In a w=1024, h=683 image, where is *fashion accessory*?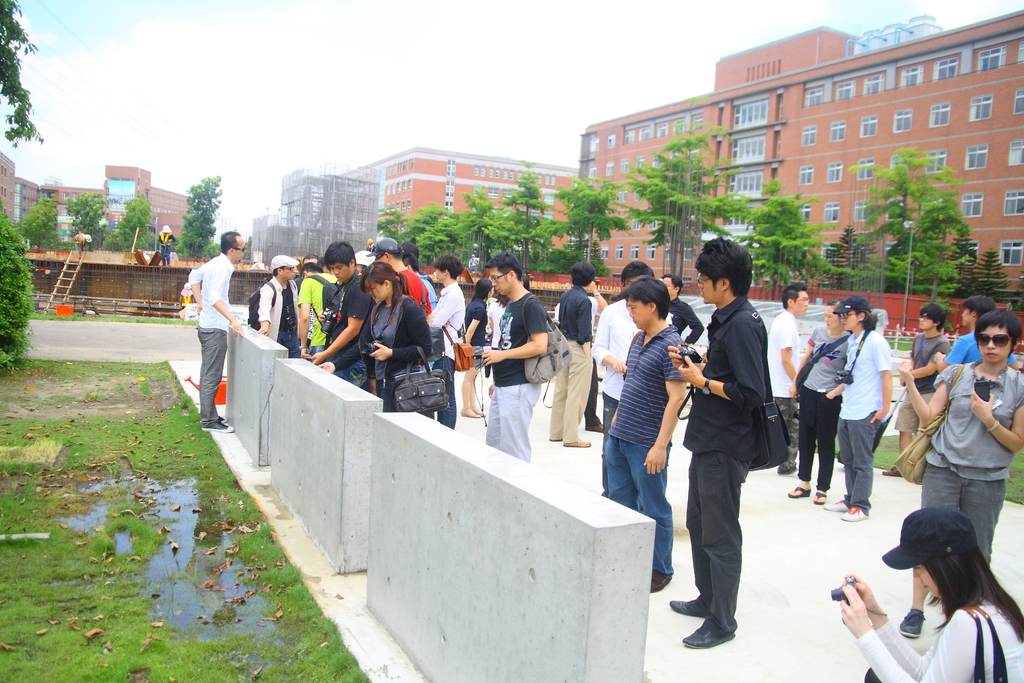
bbox(668, 599, 707, 624).
